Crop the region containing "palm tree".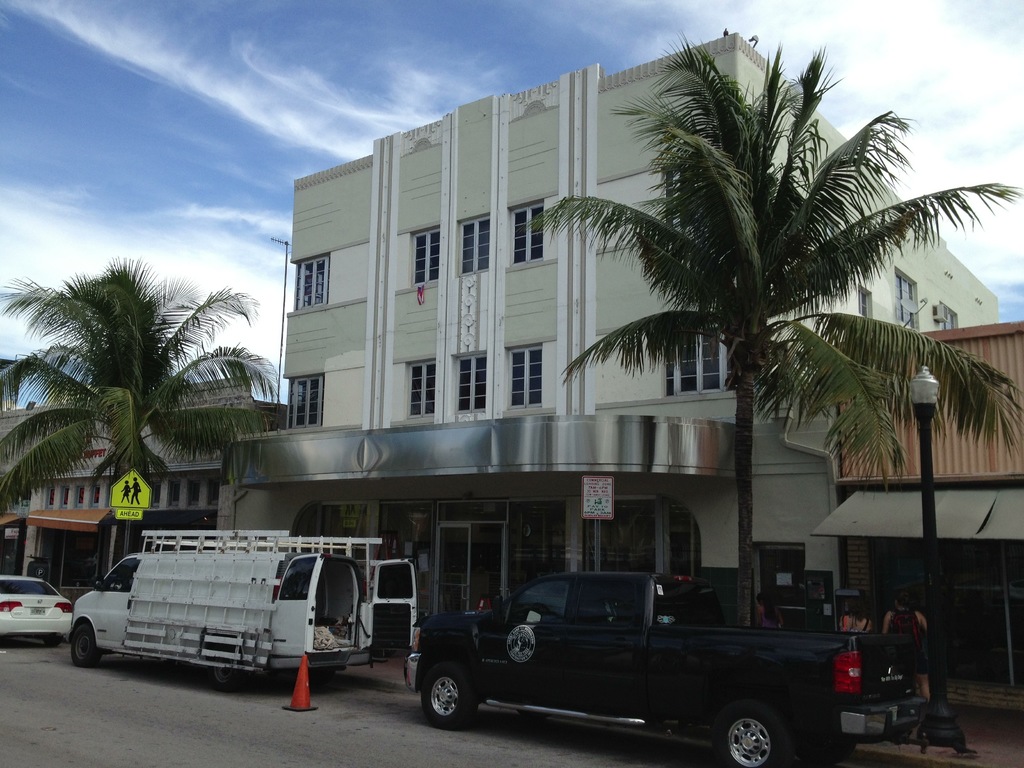
Crop region: (x1=0, y1=254, x2=287, y2=544).
